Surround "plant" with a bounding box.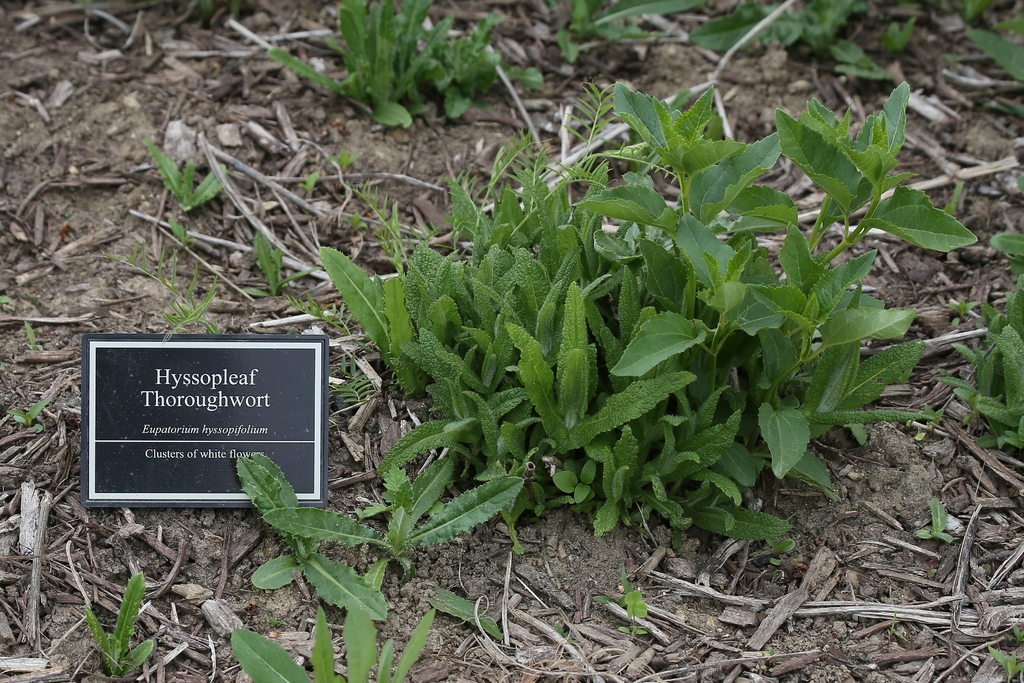
select_region(975, 644, 1023, 682).
